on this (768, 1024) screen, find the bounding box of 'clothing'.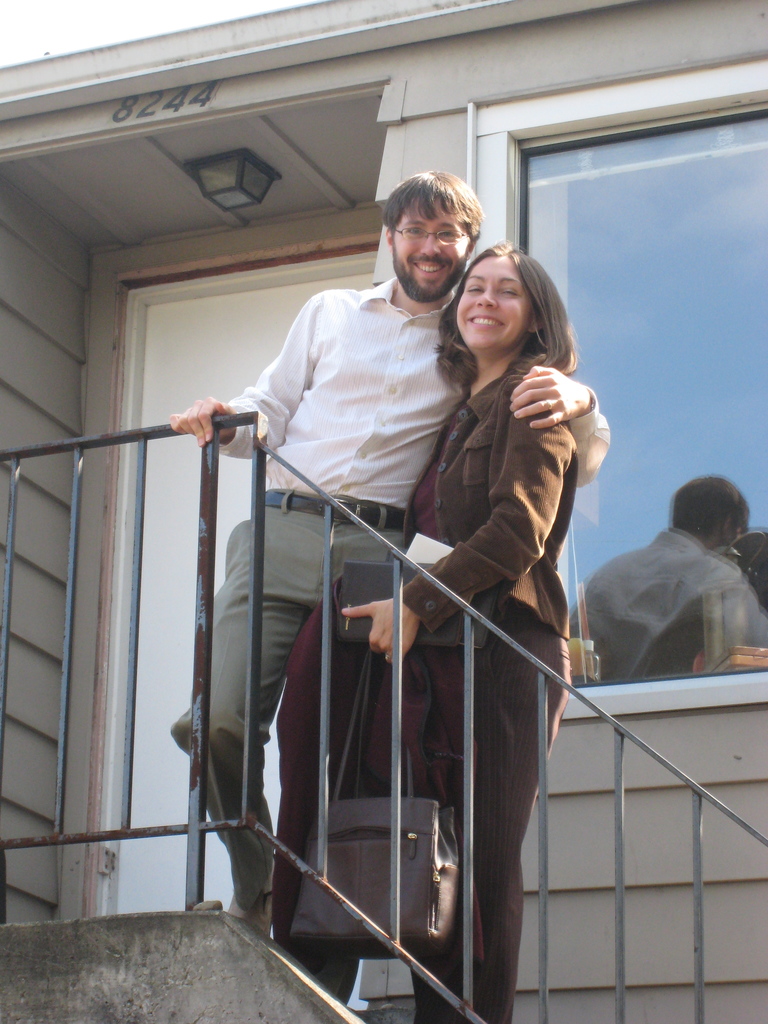
Bounding box: l=205, t=267, r=616, b=928.
